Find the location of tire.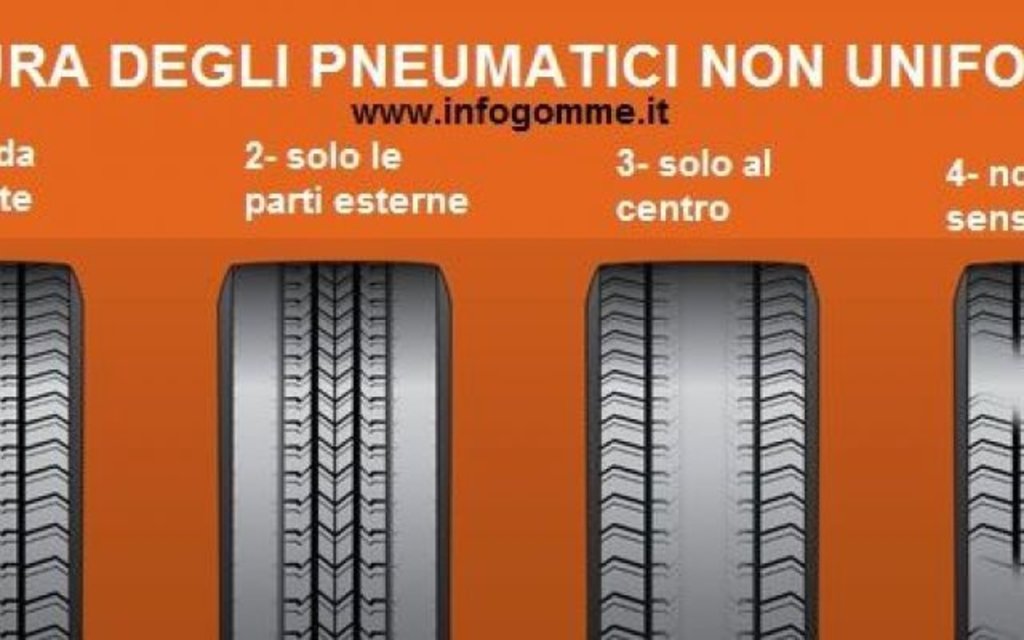
Location: Rect(5, 246, 83, 610).
